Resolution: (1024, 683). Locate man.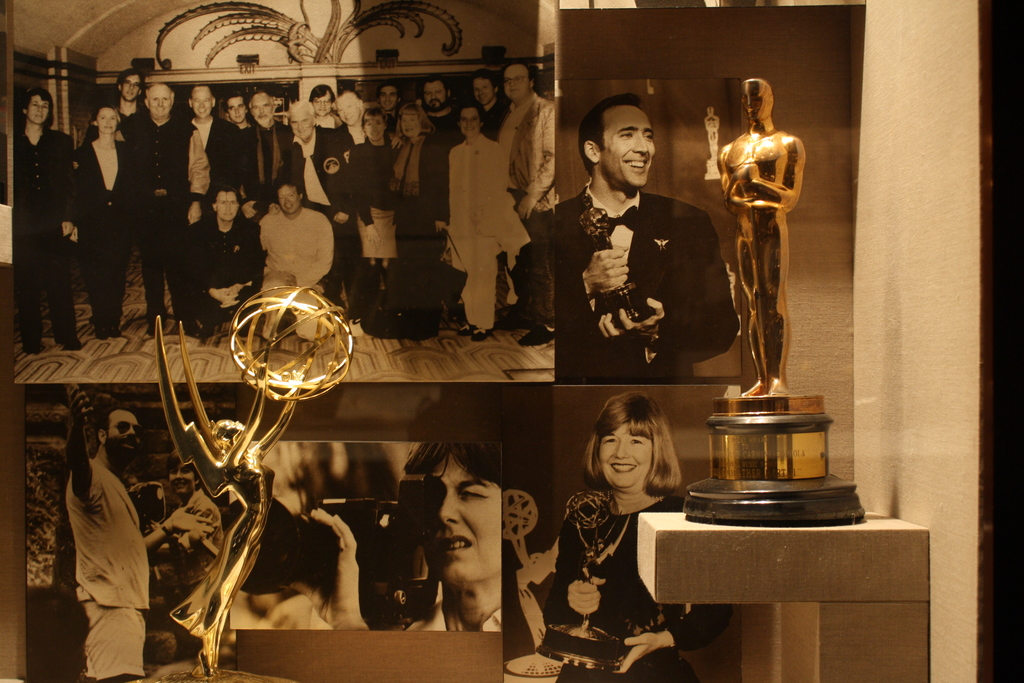
Rect(307, 84, 340, 130).
